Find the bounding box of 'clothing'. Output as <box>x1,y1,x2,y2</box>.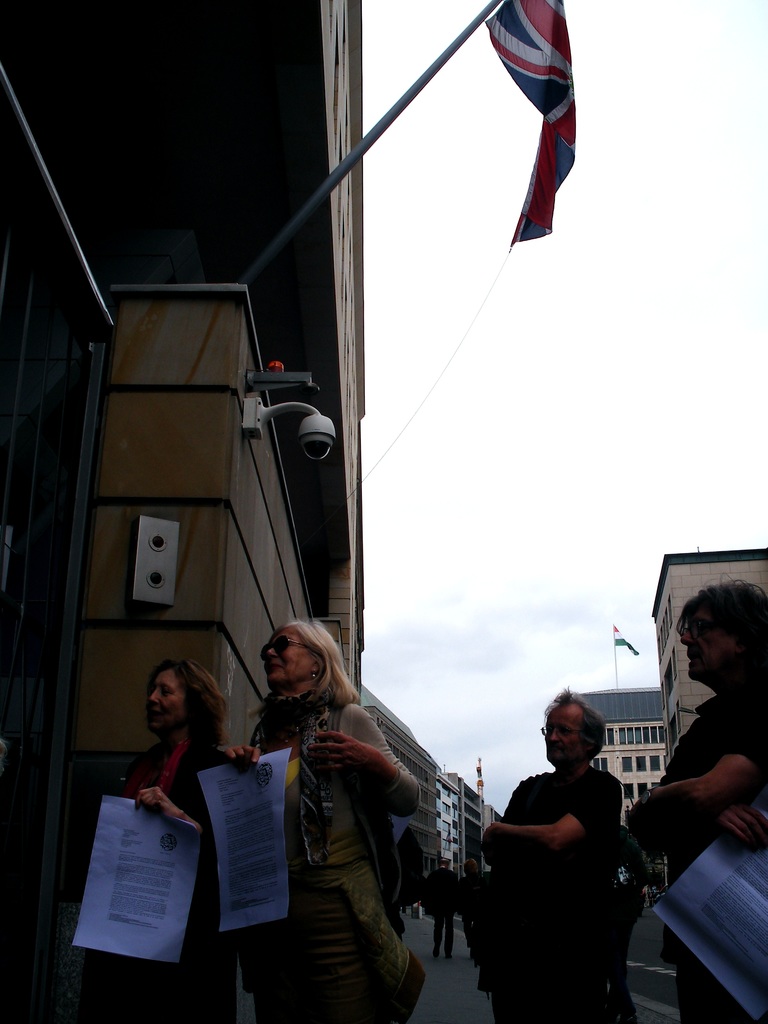
<box>475,723,657,1000</box>.
